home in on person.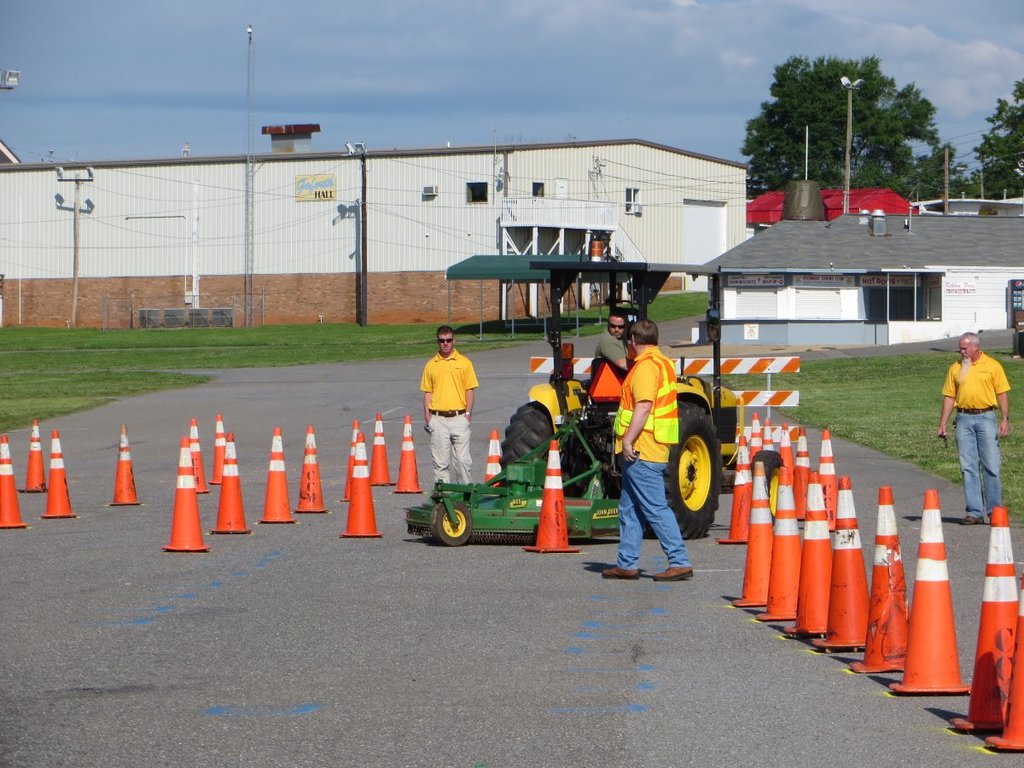
Homed in at pyautogui.locateOnScreen(418, 327, 480, 495).
